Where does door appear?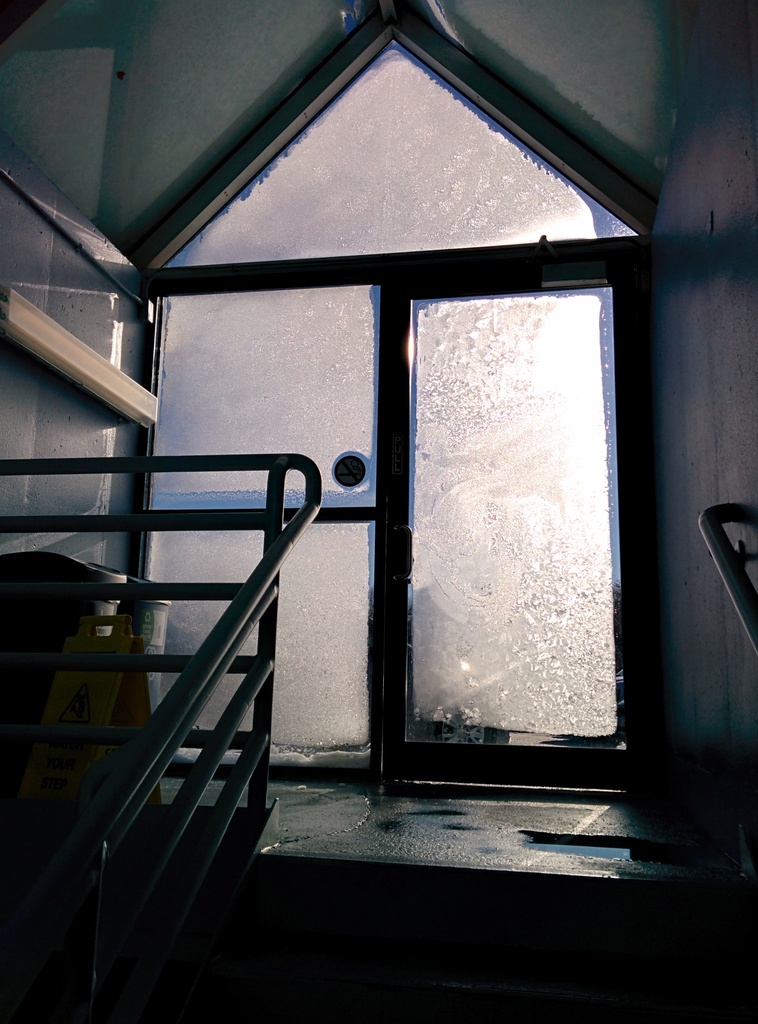
Appears at x1=387 y1=216 x2=632 y2=777.
